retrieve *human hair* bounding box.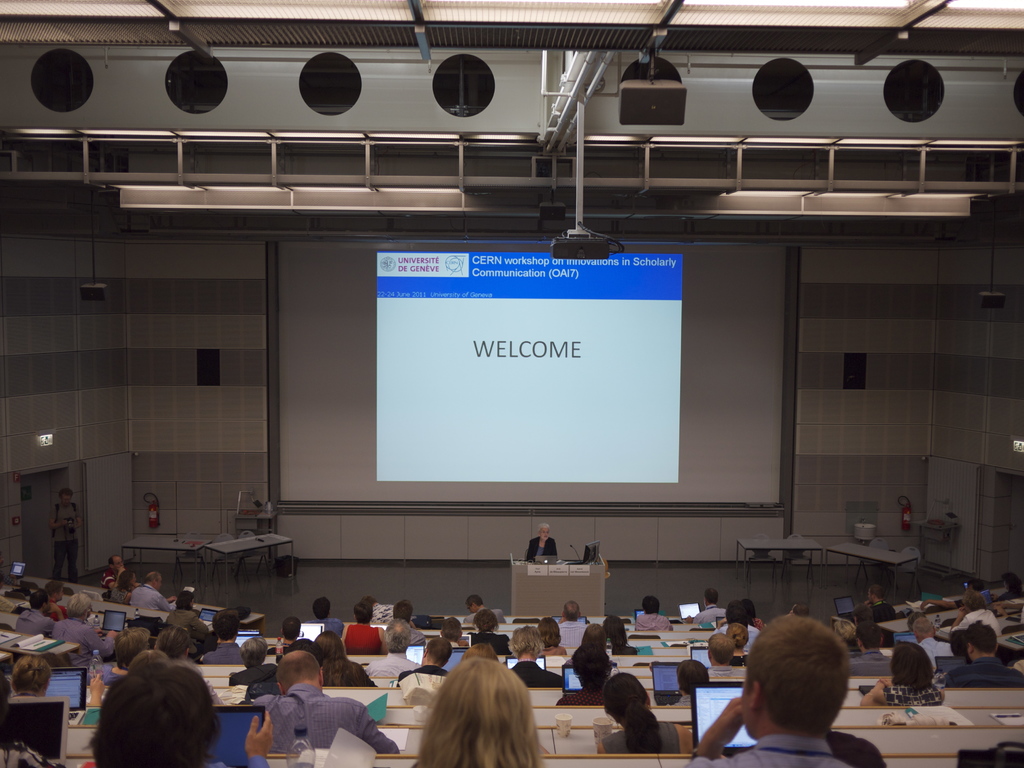
Bounding box: [158,624,193,659].
